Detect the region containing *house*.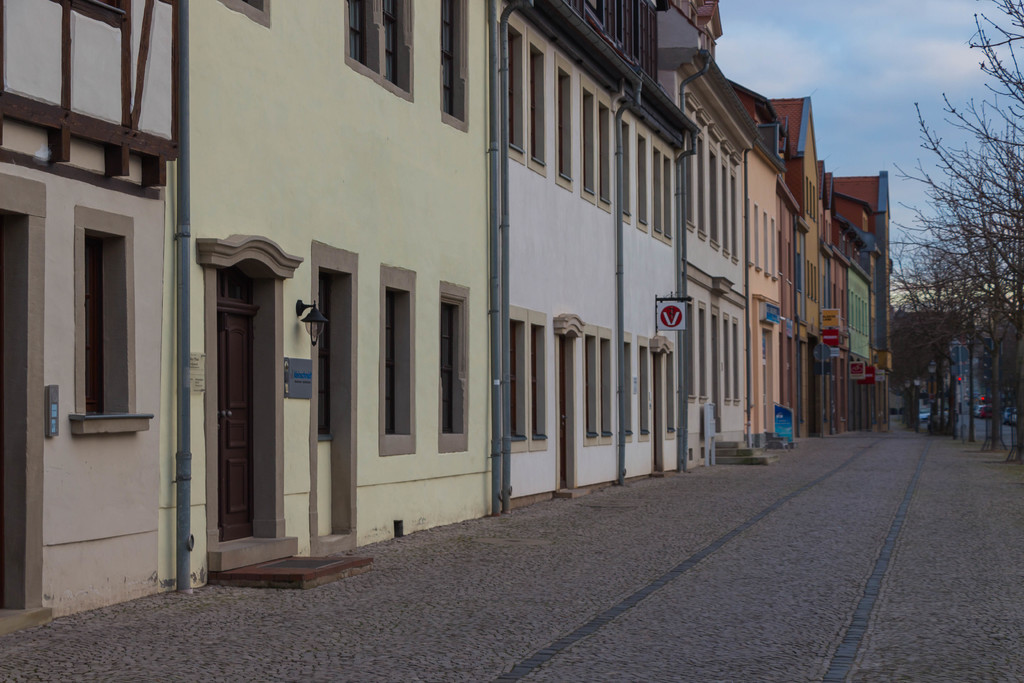
l=160, t=0, r=490, b=597.
